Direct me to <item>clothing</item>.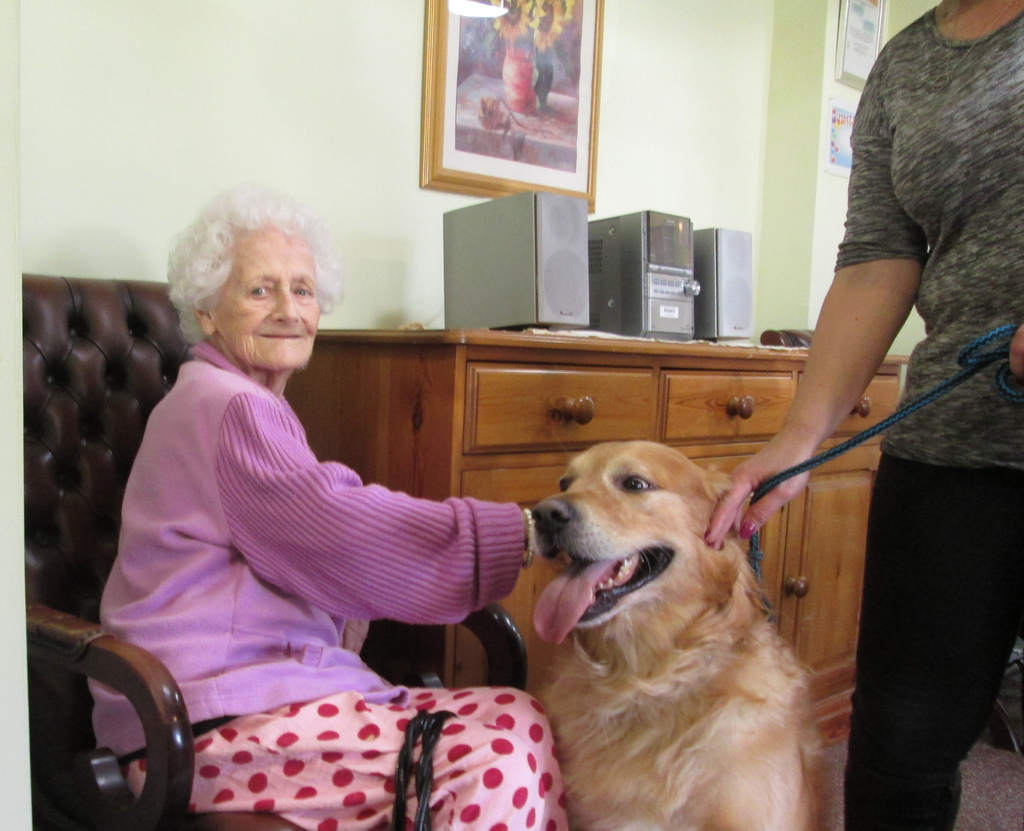
Direction: (92,288,532,778).
